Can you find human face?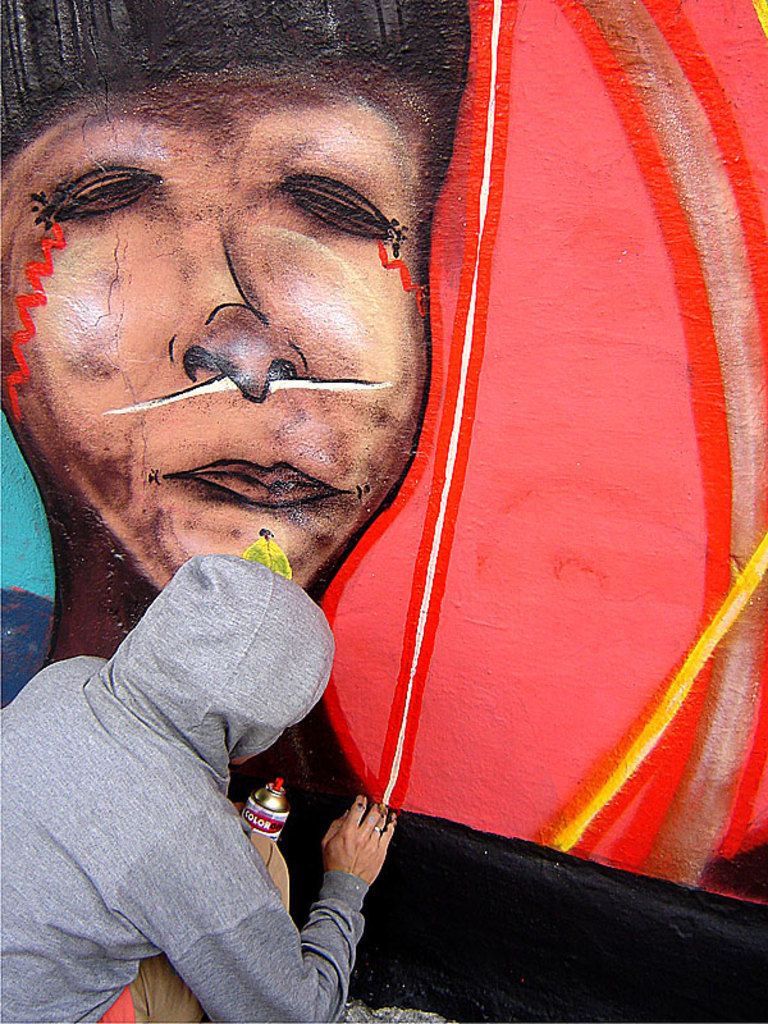
Yes, bounding box: pyautogui.locateOnScreen(8, 63, 422, 586).
